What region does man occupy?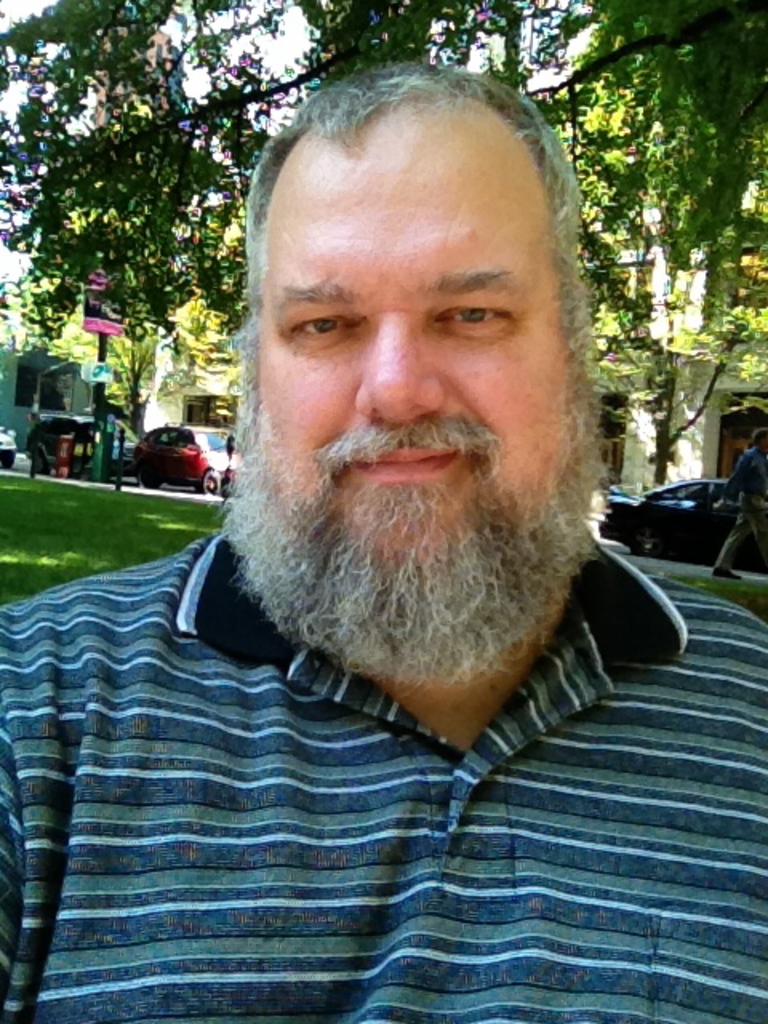
(709,426,766,579).
